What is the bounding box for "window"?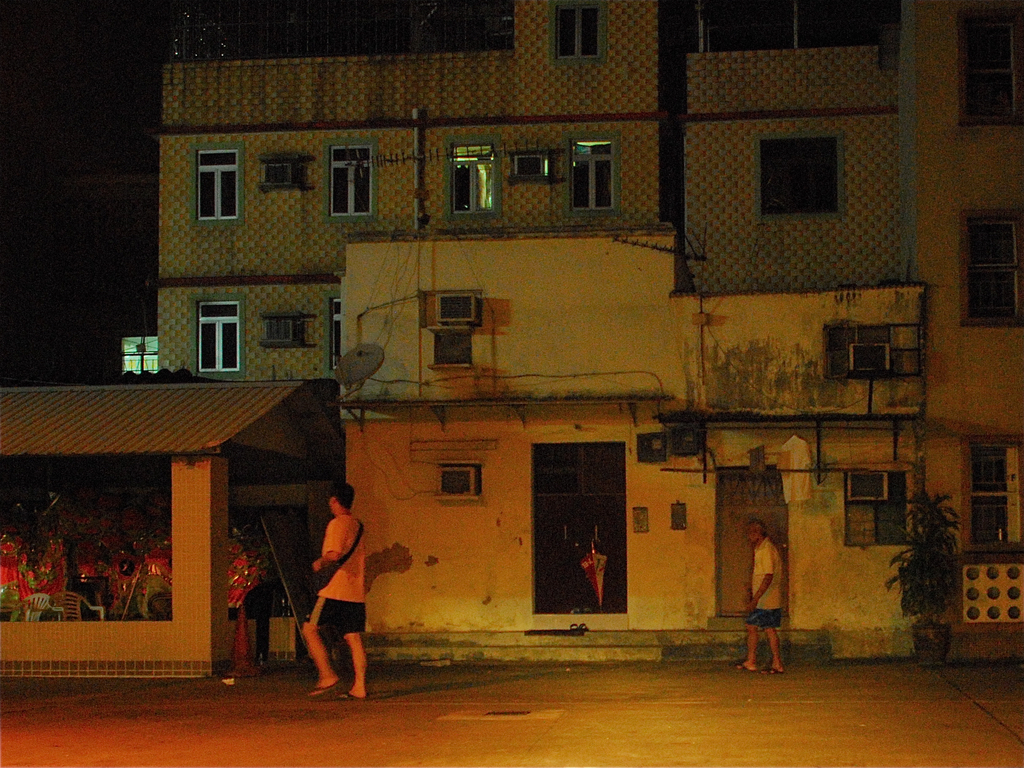
{"x1": 961, "y1": 212, "x2": 1023, "y2": 331}.
